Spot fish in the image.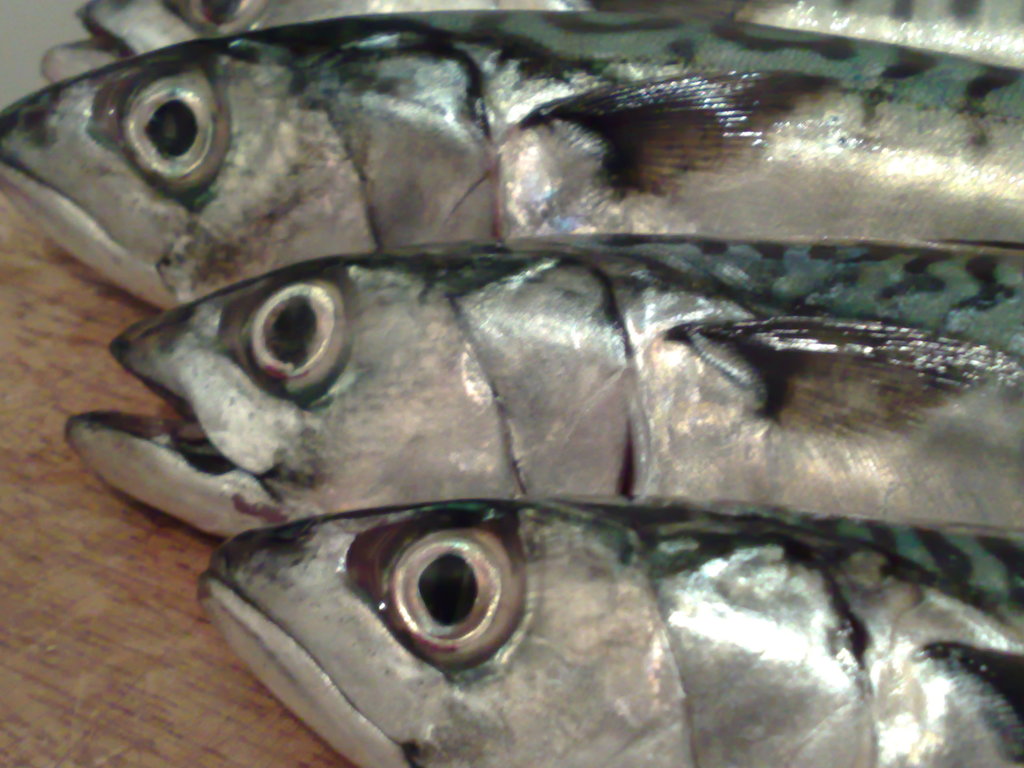
fish found at pyautogui.locateOnScreen(0, 0, 1023, 309).
